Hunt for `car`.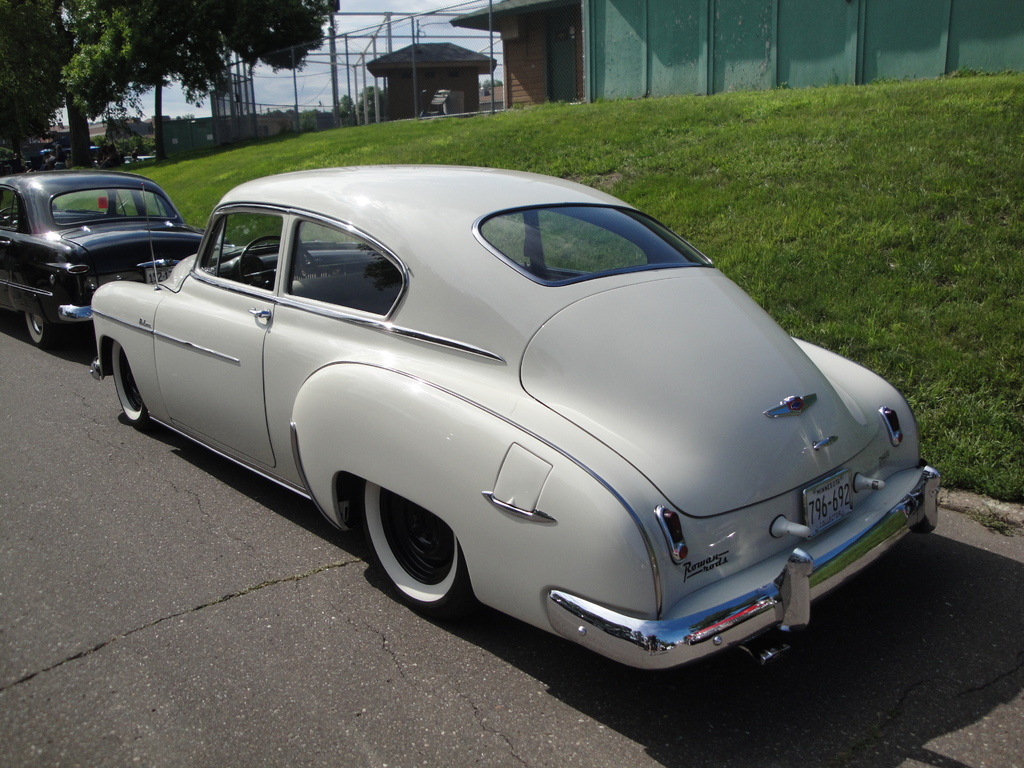
Hunted down at [0, 172, 208, 348].
